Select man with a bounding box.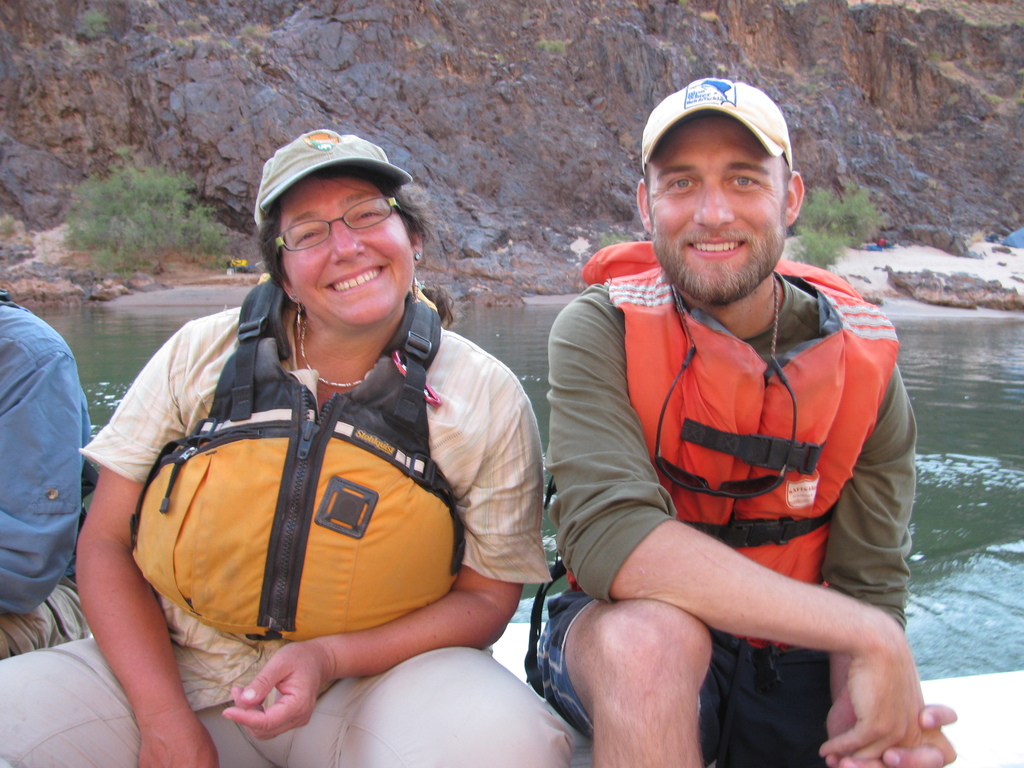
detection(0, 279, 90, 676).
